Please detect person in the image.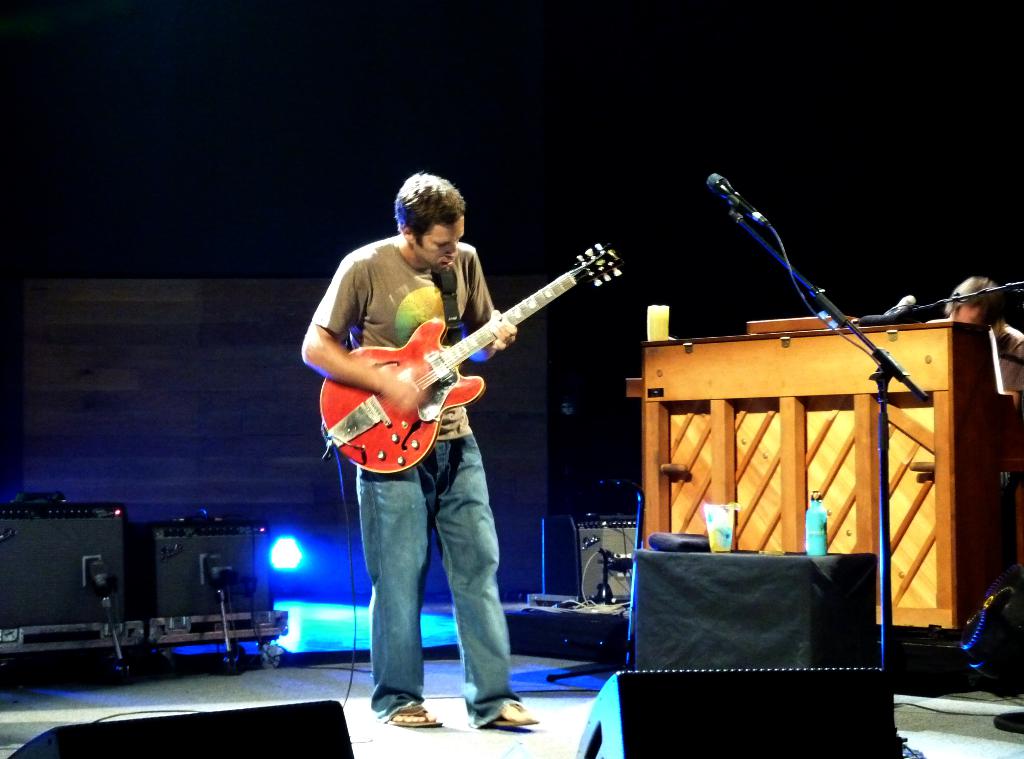
pyautogui.locateOnScreen(299, 168, 541, 734).
